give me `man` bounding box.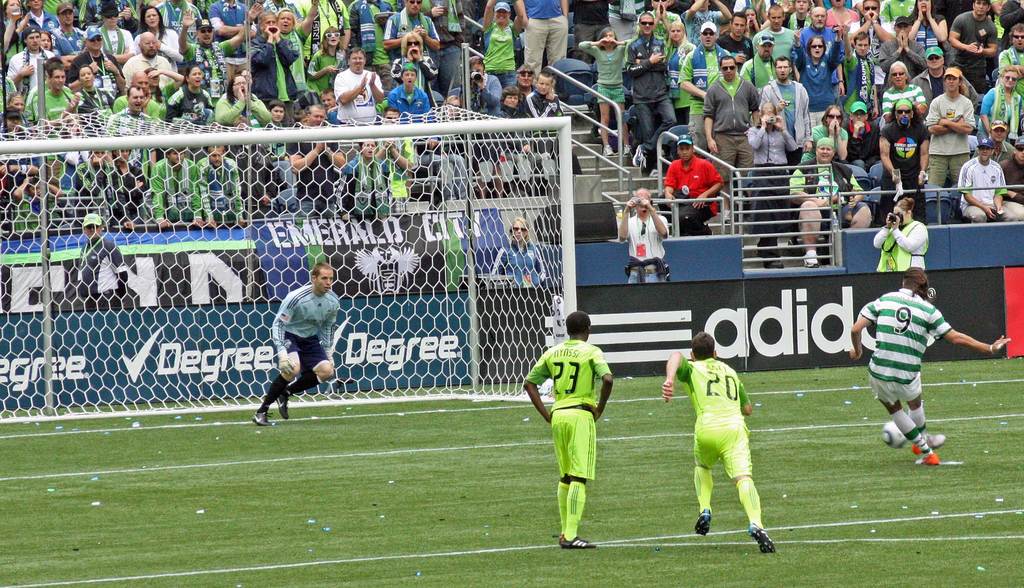
<region>739, 28, 780, 97</region>.
